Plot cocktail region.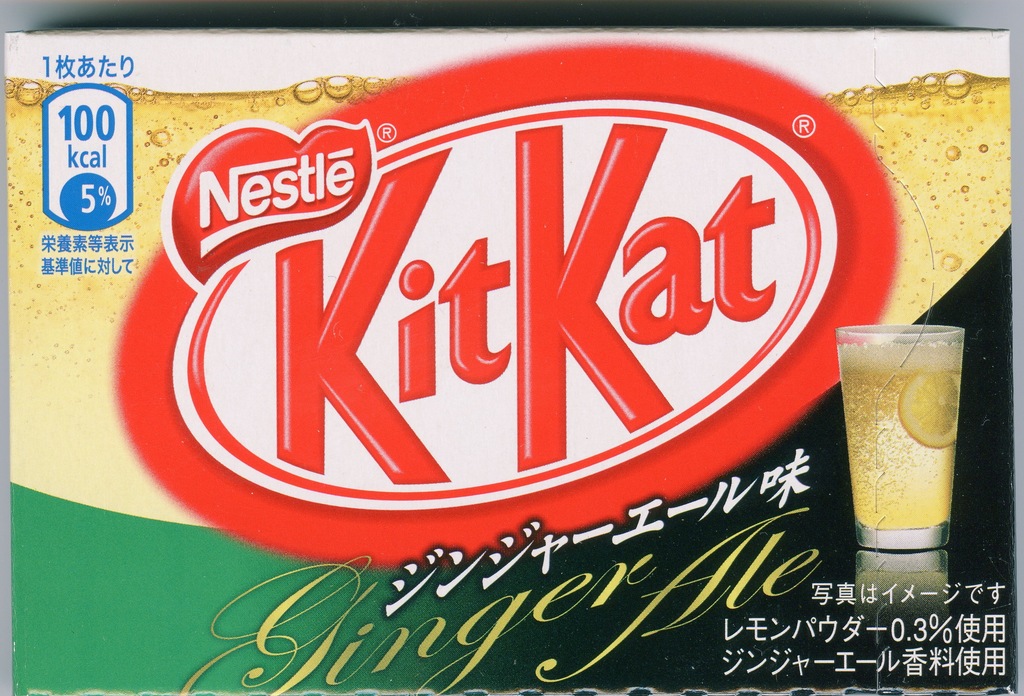
Plotted at <box>833,327,964,544</box>.
